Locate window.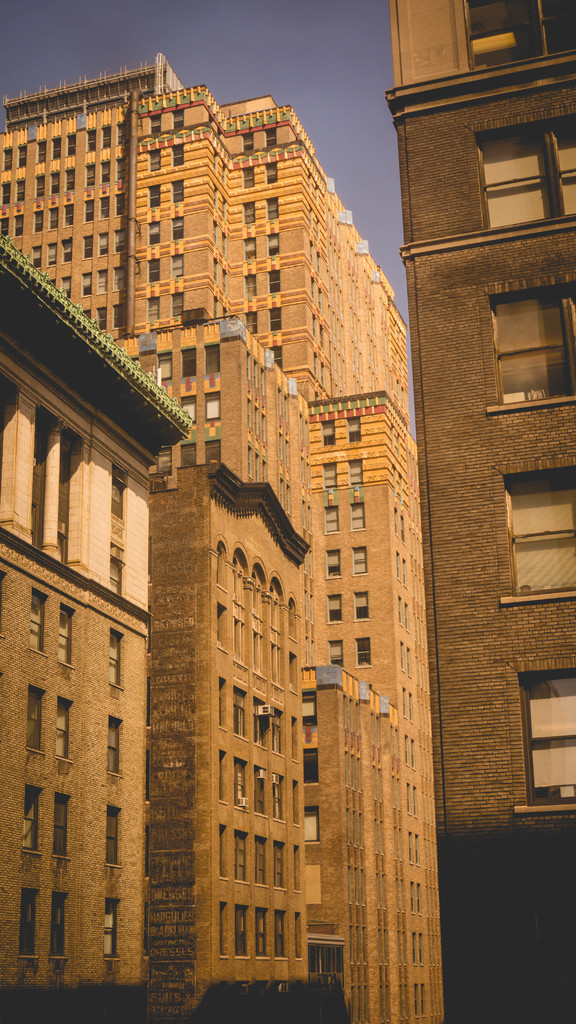
Bounding box: x1=81, y1=164, x2=95, y2=187.
